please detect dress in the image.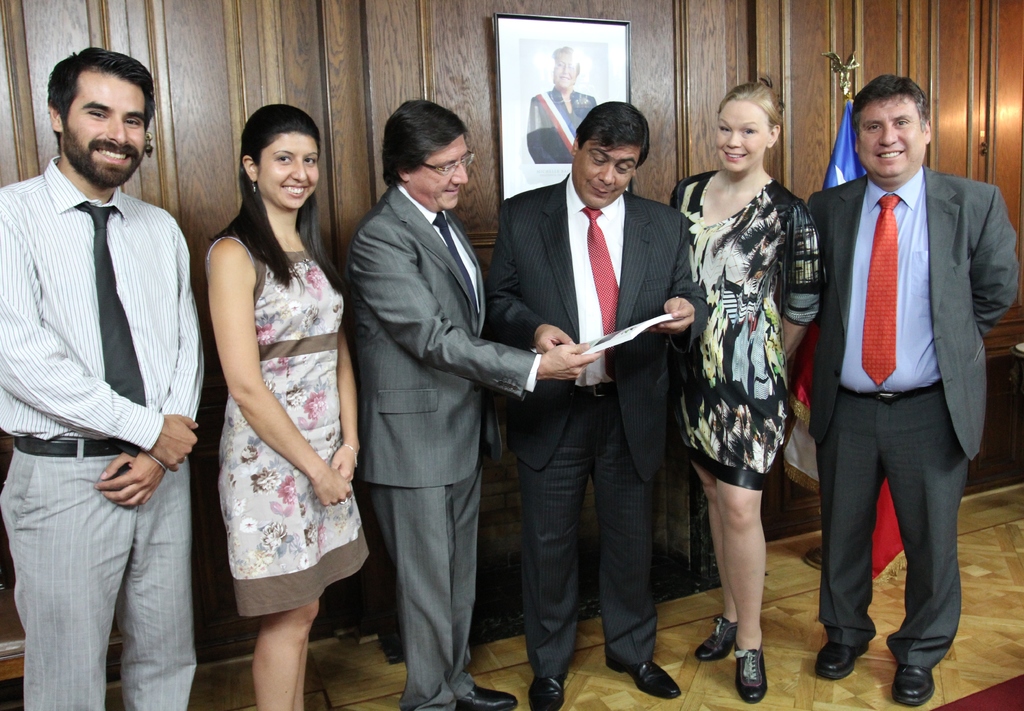
669, 170, 828, 495.
